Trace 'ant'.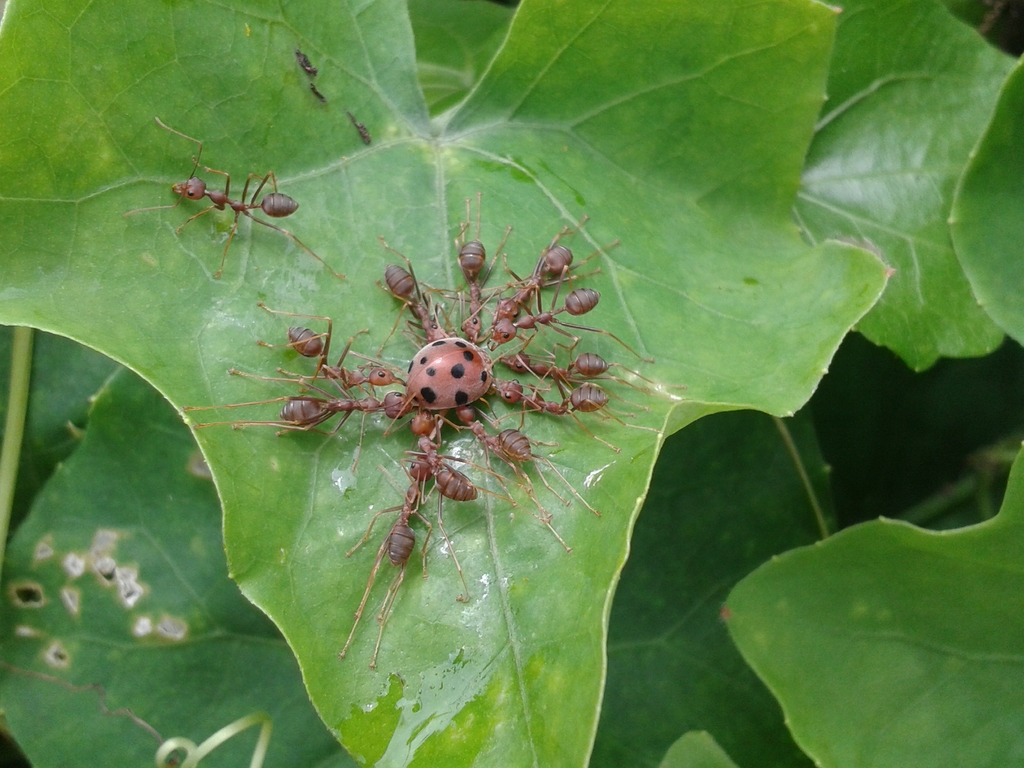
Traced to (122, 111, 356, 278).
